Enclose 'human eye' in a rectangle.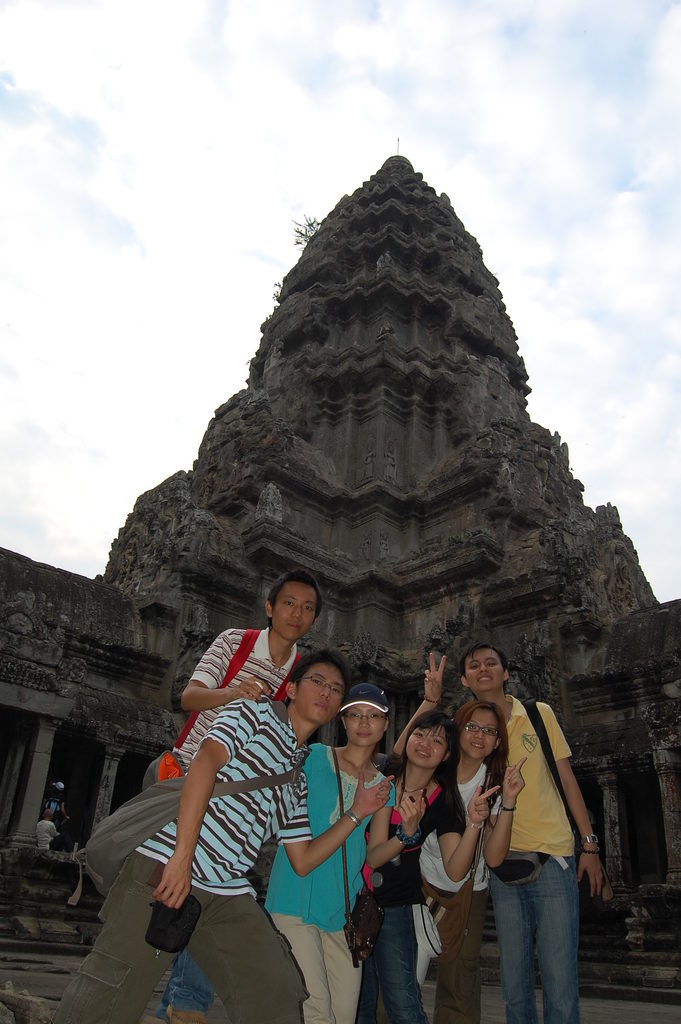
box(310, 678, 322, 689).
